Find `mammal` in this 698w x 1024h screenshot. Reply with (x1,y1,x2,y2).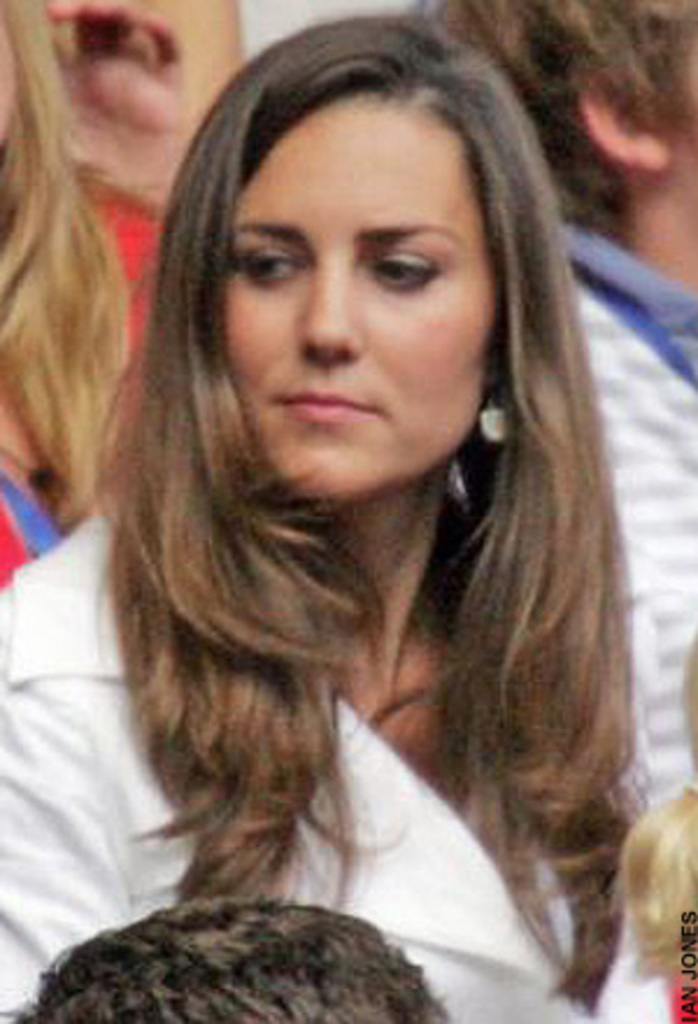
(0,891,458,1022).
